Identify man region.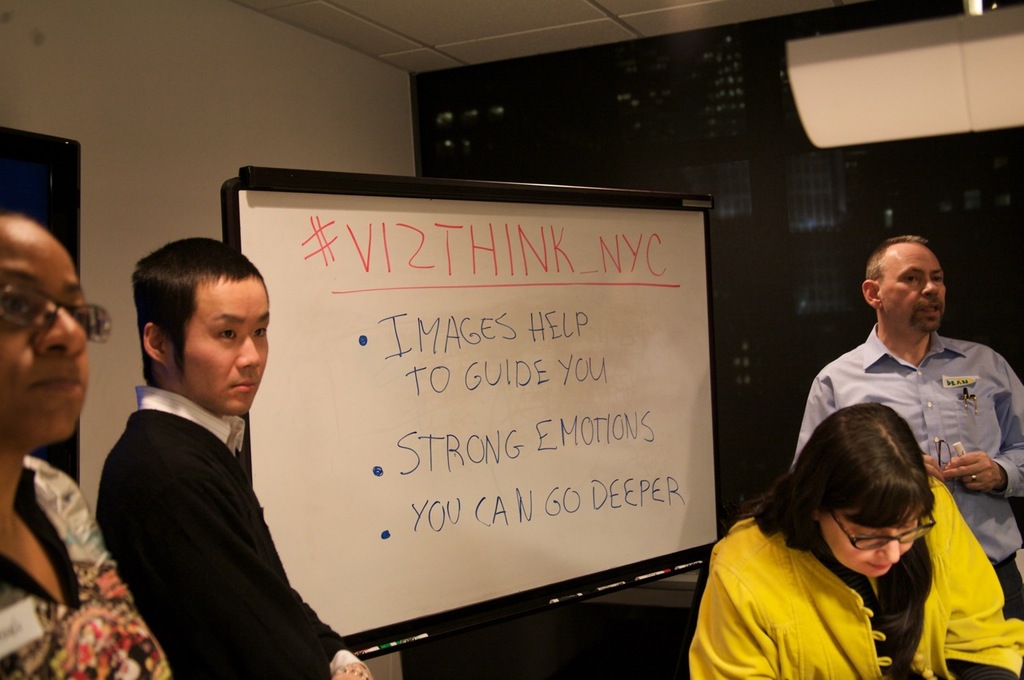
Region: Rect(93, 234, 373, 679).
